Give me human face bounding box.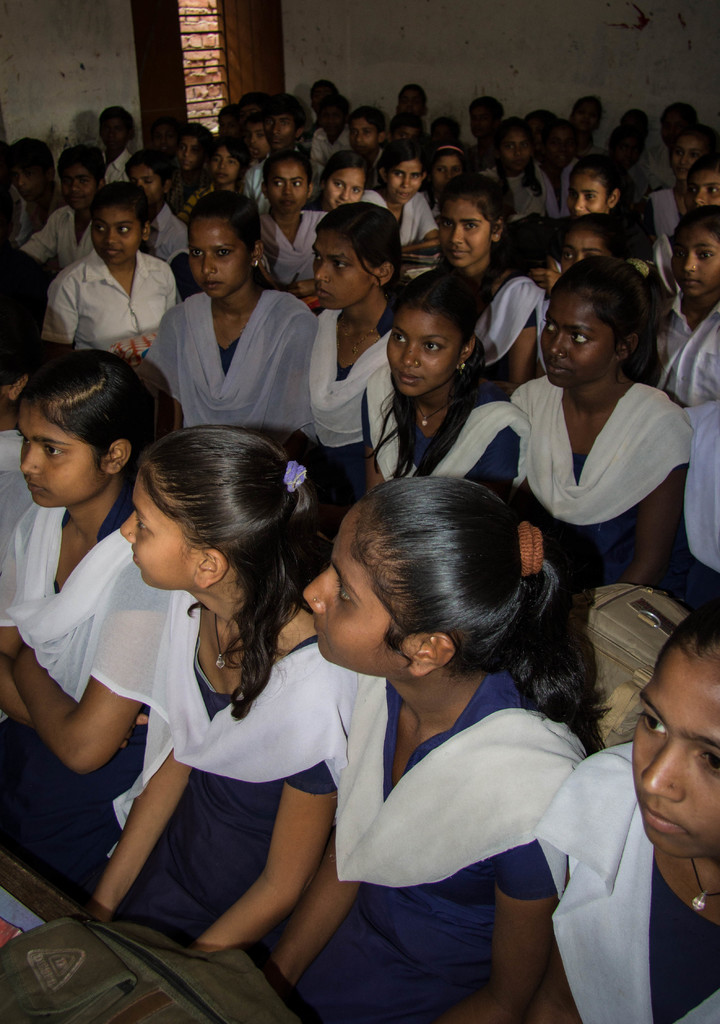
x1=685 y1=176 x2=719 y2=205.
